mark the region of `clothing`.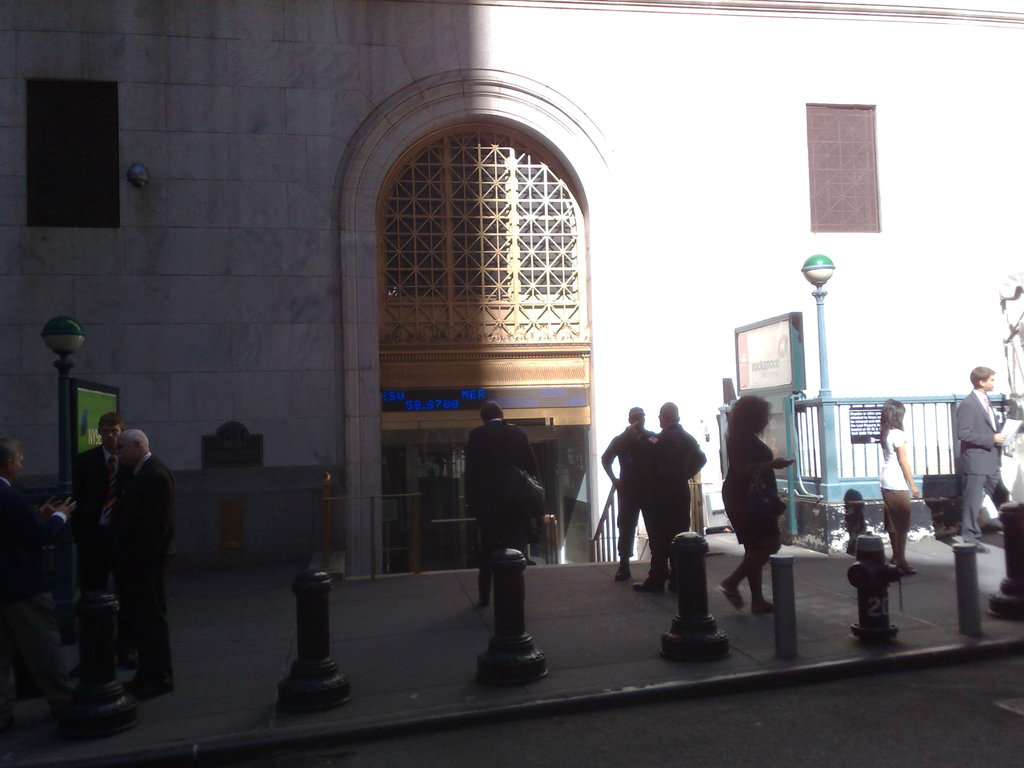
Region: bbox(465, 424, 534, 607).
